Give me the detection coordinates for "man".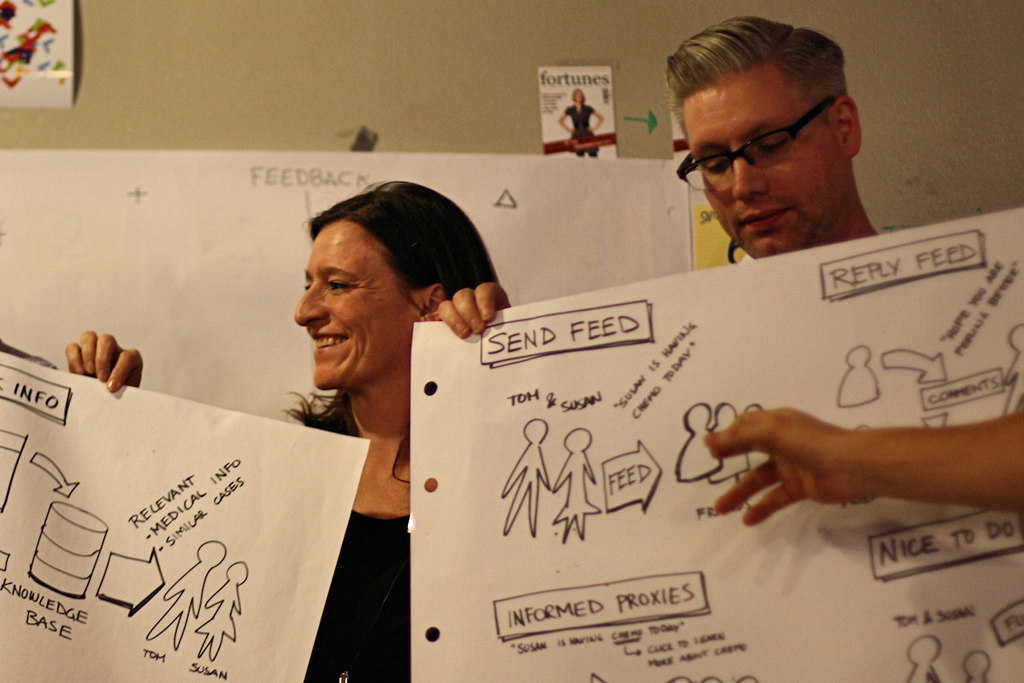
437, 20, 880, 333.
